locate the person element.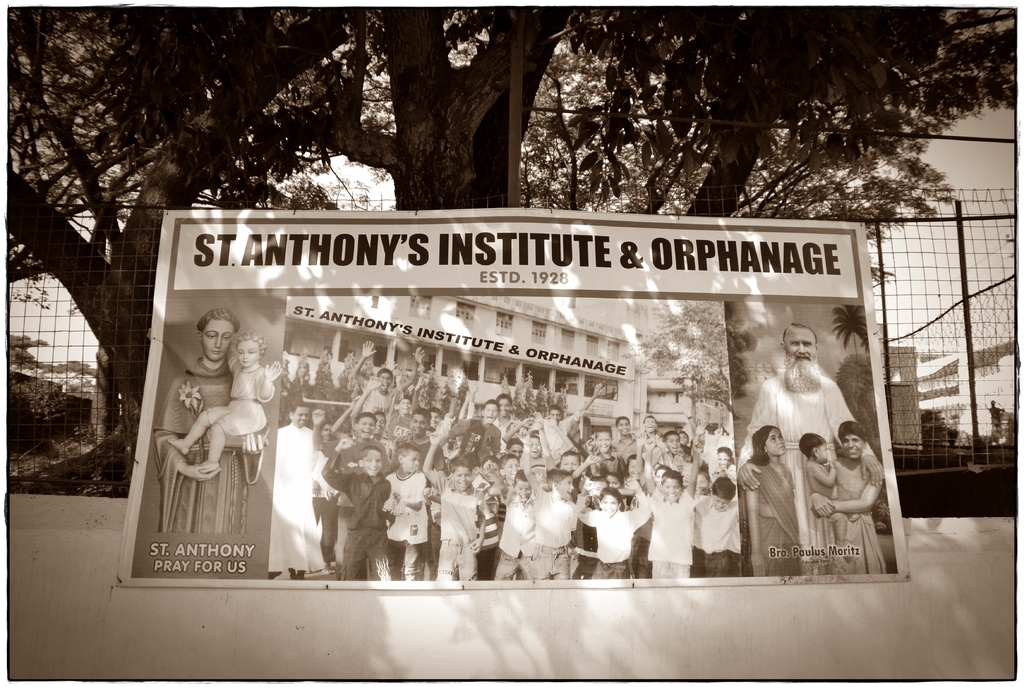
Element bbox: [745,424,801,574].
